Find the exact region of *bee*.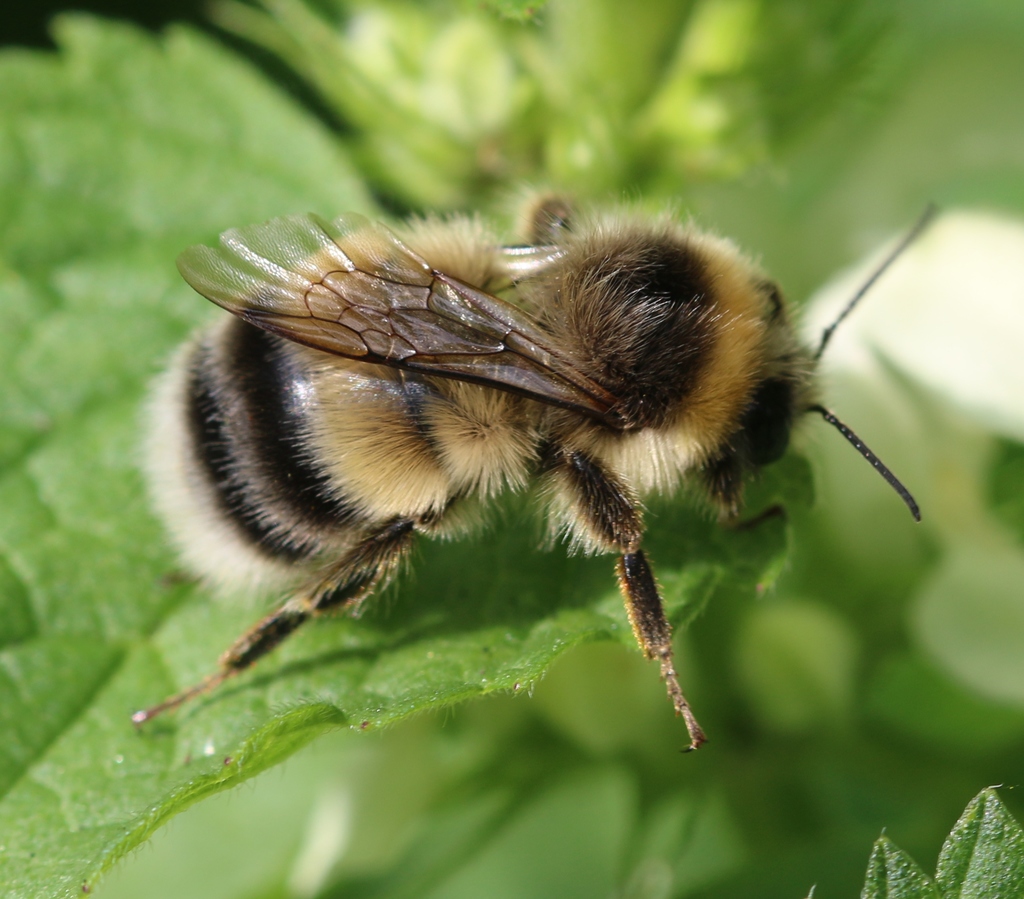
Exact region: region(133, 177, 939, 756).
